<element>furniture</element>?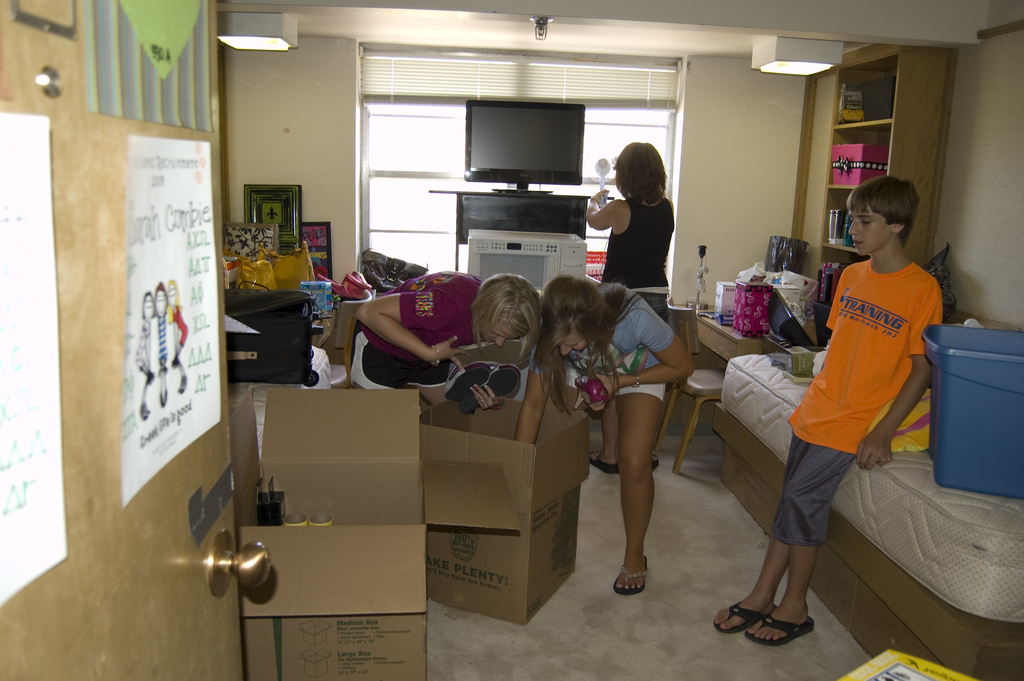
<region>691, 314, 770, 364</region>
